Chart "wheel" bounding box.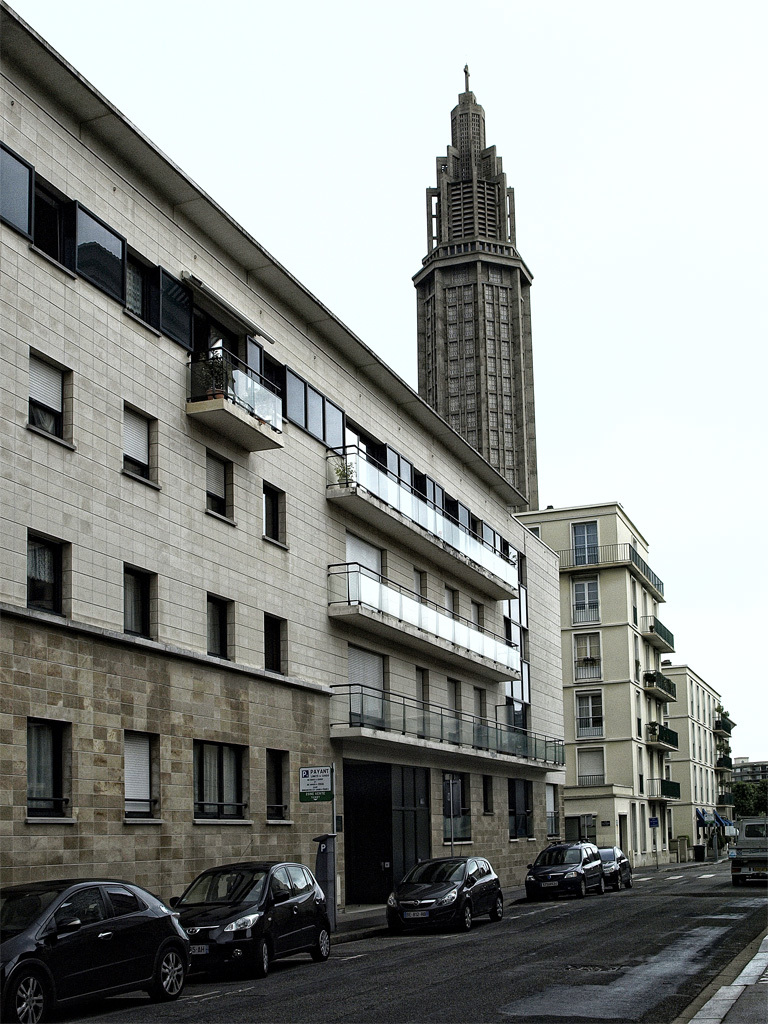
Charted: [left=451, top=904, right=474, bottom=929].
